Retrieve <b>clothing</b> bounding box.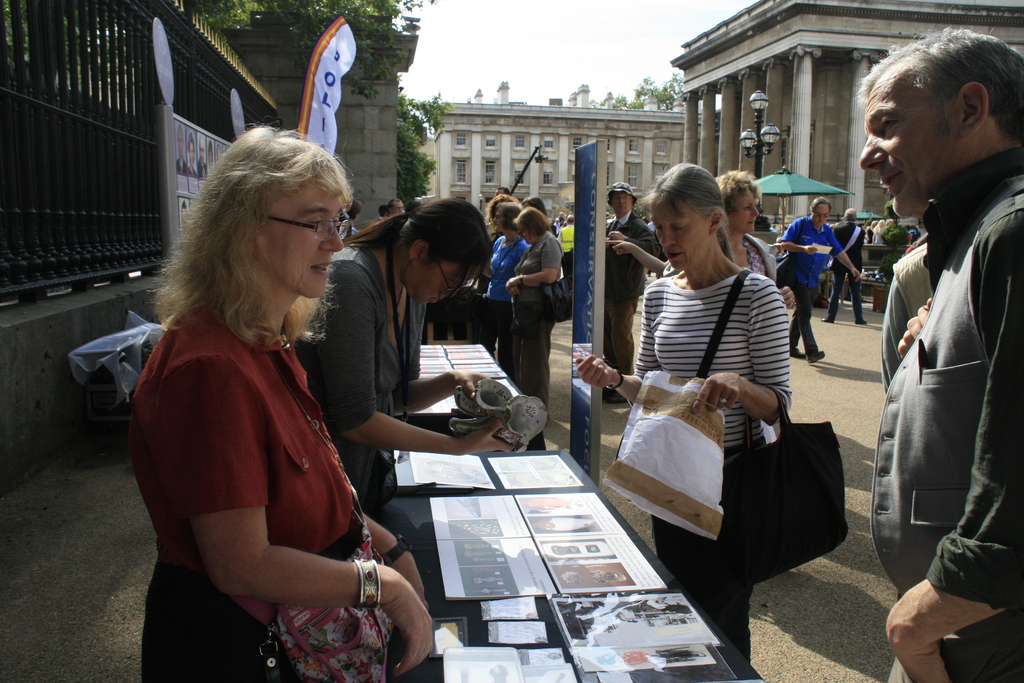
Bounding box: <box>776,213,847,347</box>.
